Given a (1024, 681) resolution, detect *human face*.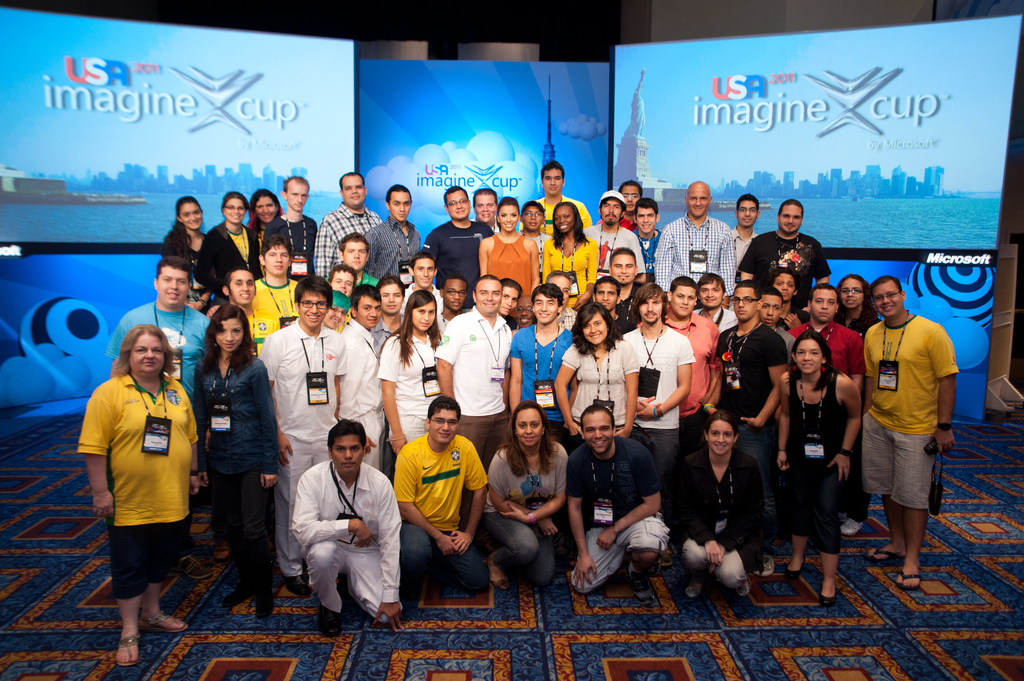
x1=340 y1=179 x2=364 y2=207.
